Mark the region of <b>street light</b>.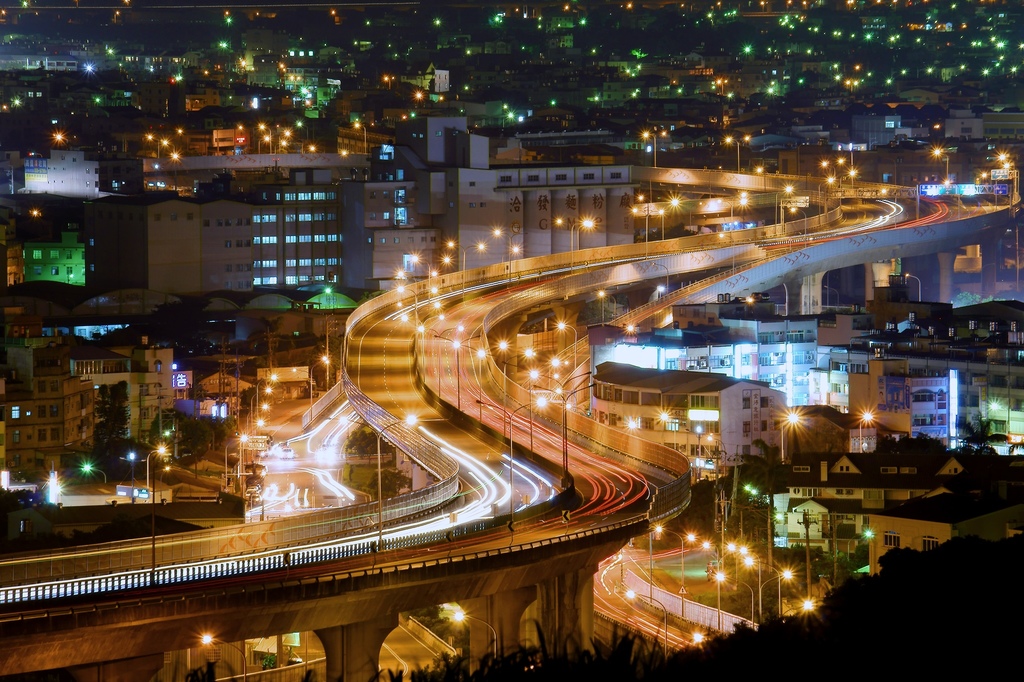
Region: [820,161,834,185].
